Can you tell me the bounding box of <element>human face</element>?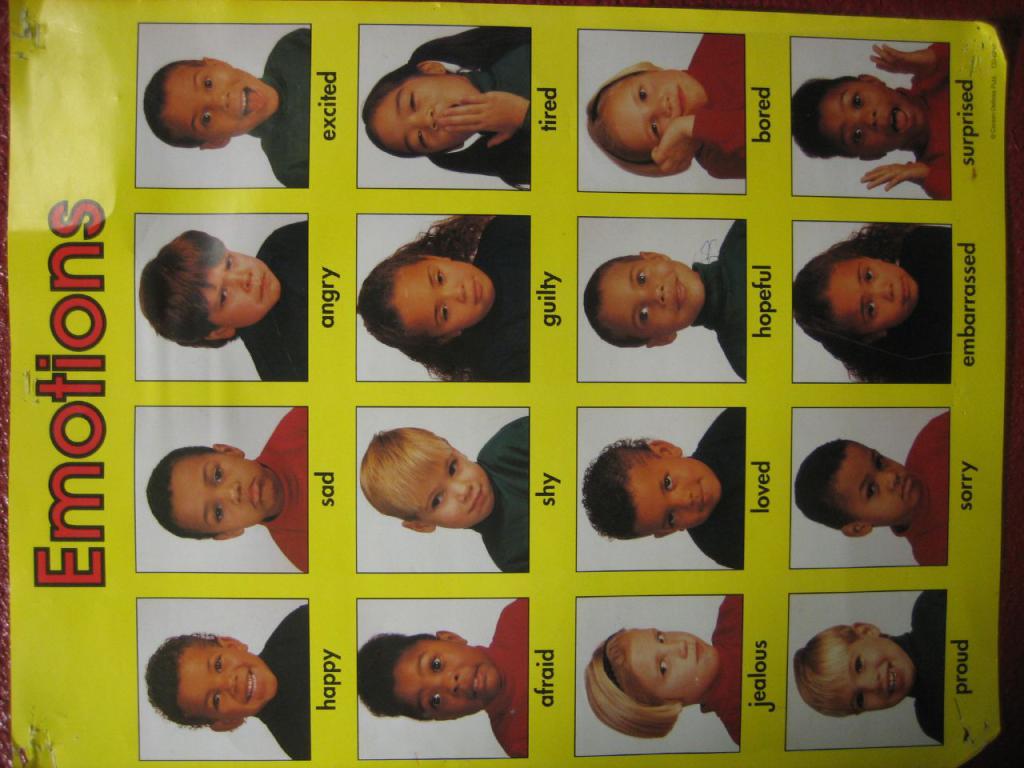
(left=175, top=647, right=278, bottom=719).
